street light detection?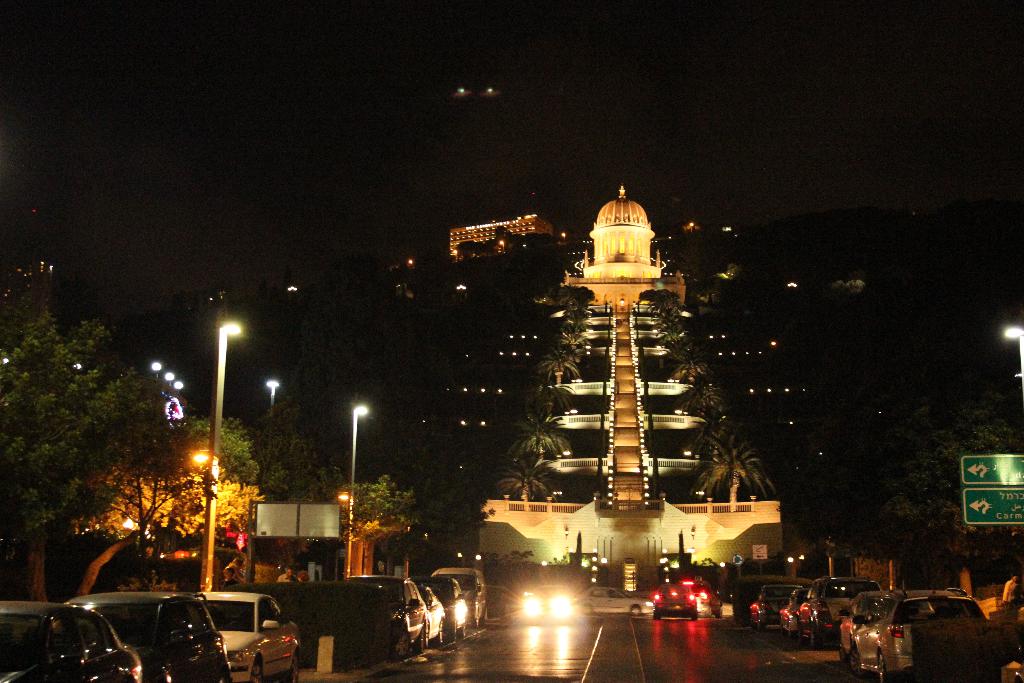
Rect(1001, 322, 1023, 377)
